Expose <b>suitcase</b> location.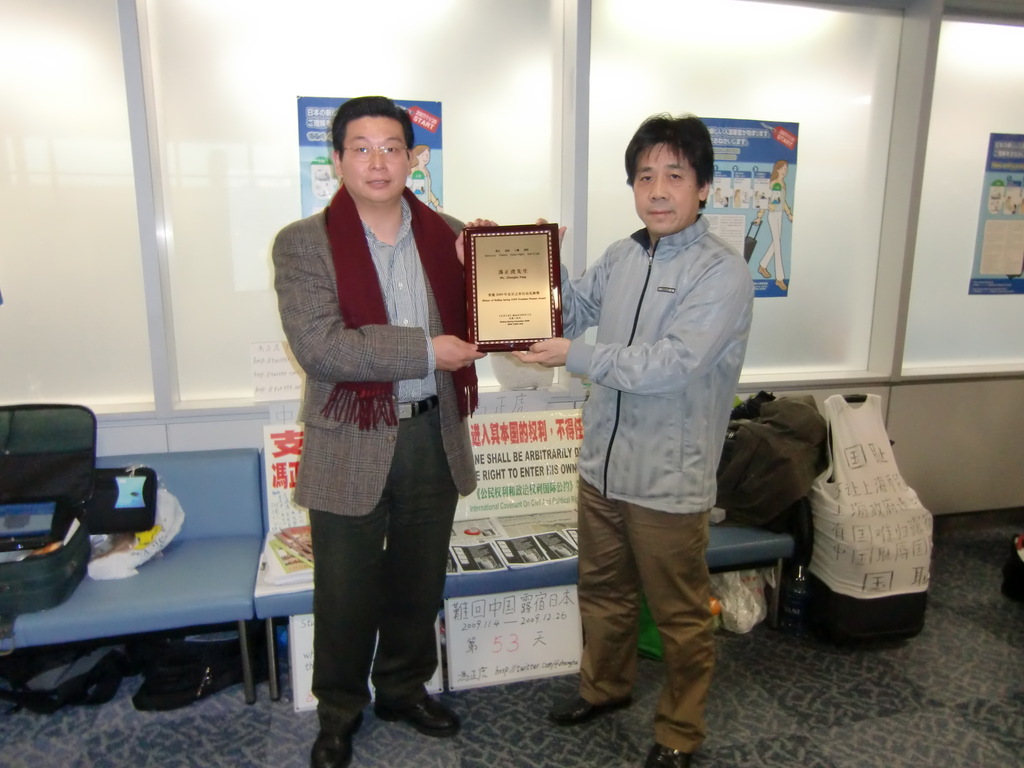
Exposed at l=810, t=393, r=936, b=650.
